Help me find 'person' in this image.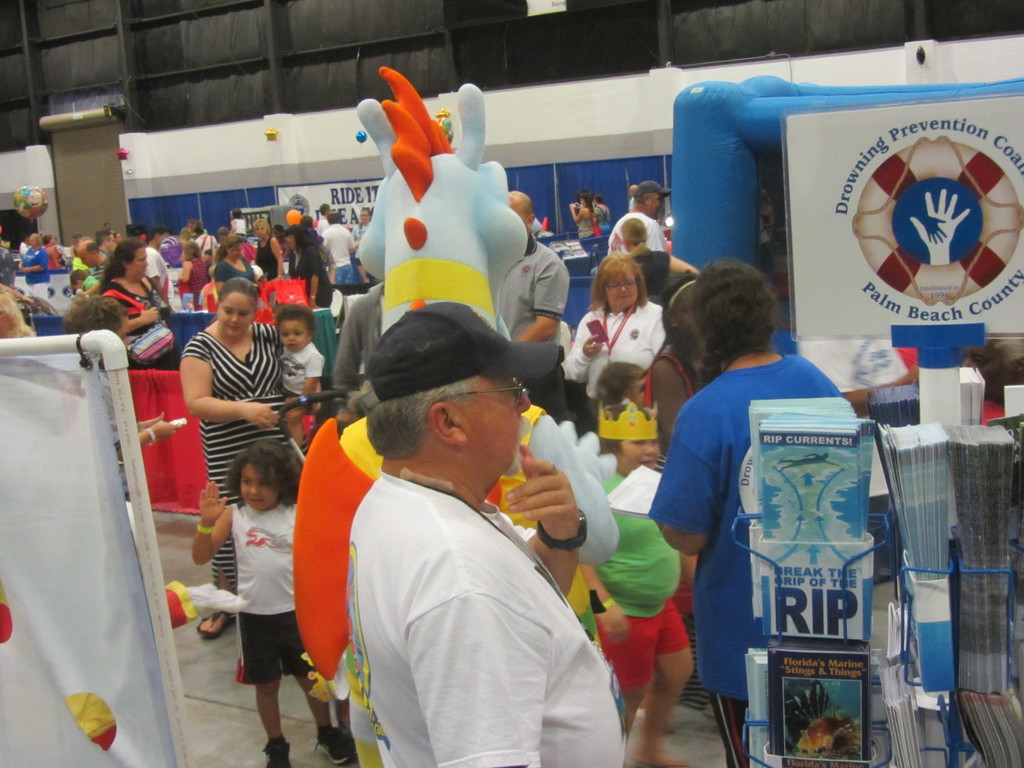
Found it: bbox(179, 281, 281, 647).
